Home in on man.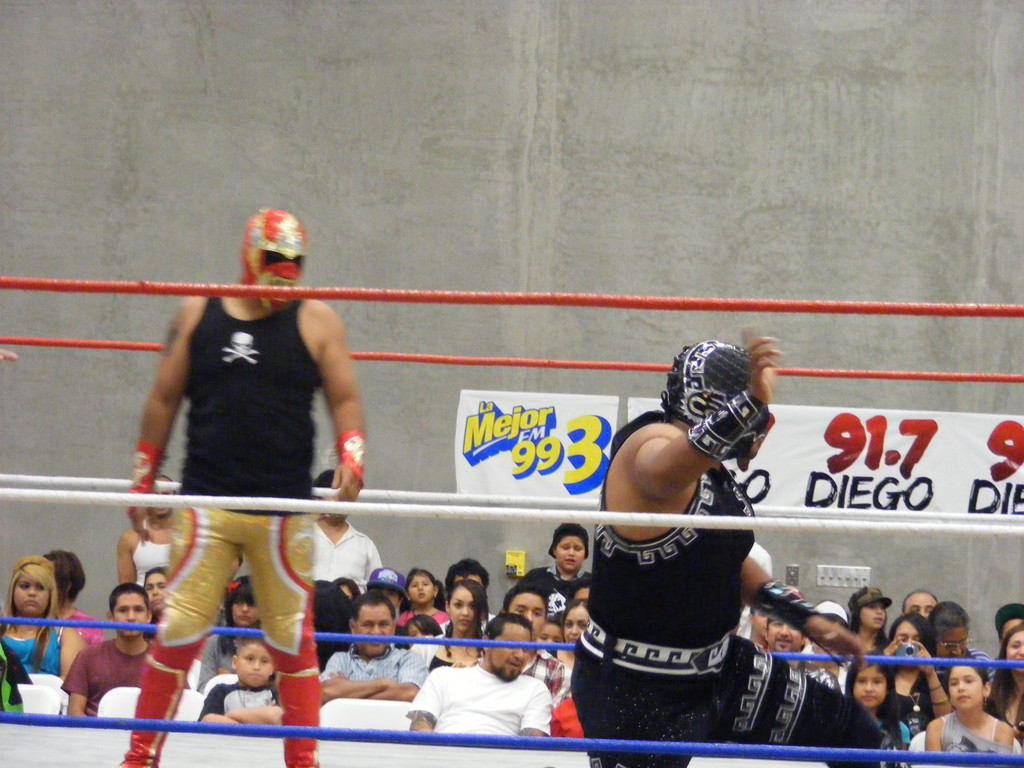
Homed in at <region>320, 590, 431, 705</region>.
